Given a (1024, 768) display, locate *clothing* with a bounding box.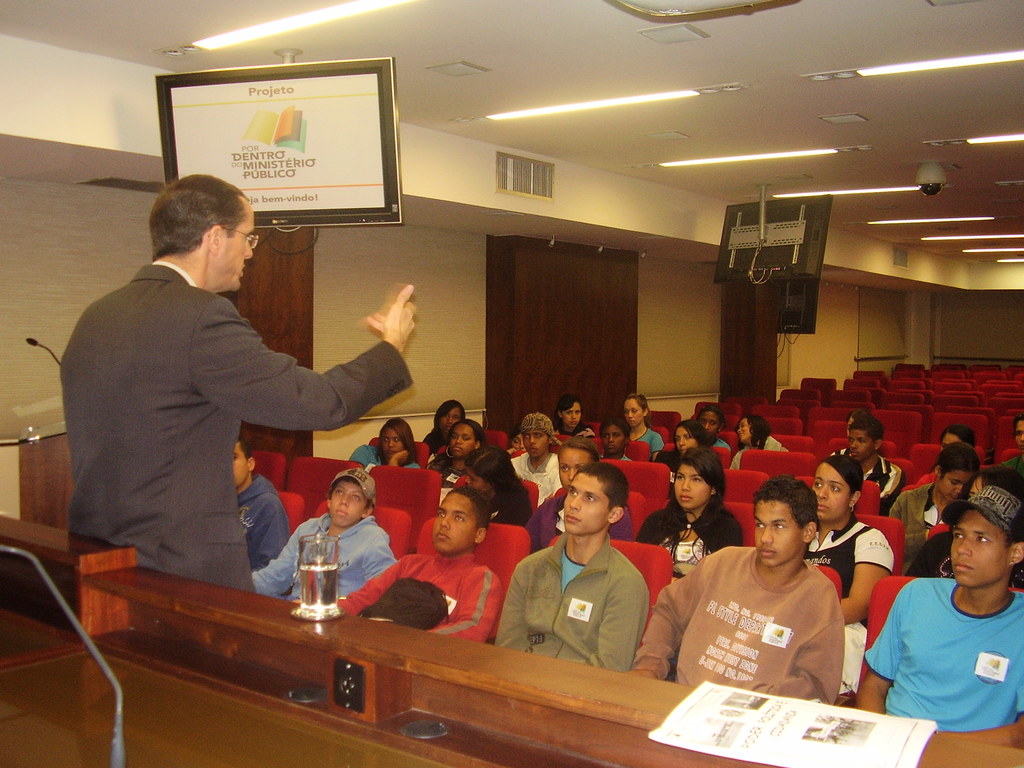
Located: (526, 414, 552, 440).
